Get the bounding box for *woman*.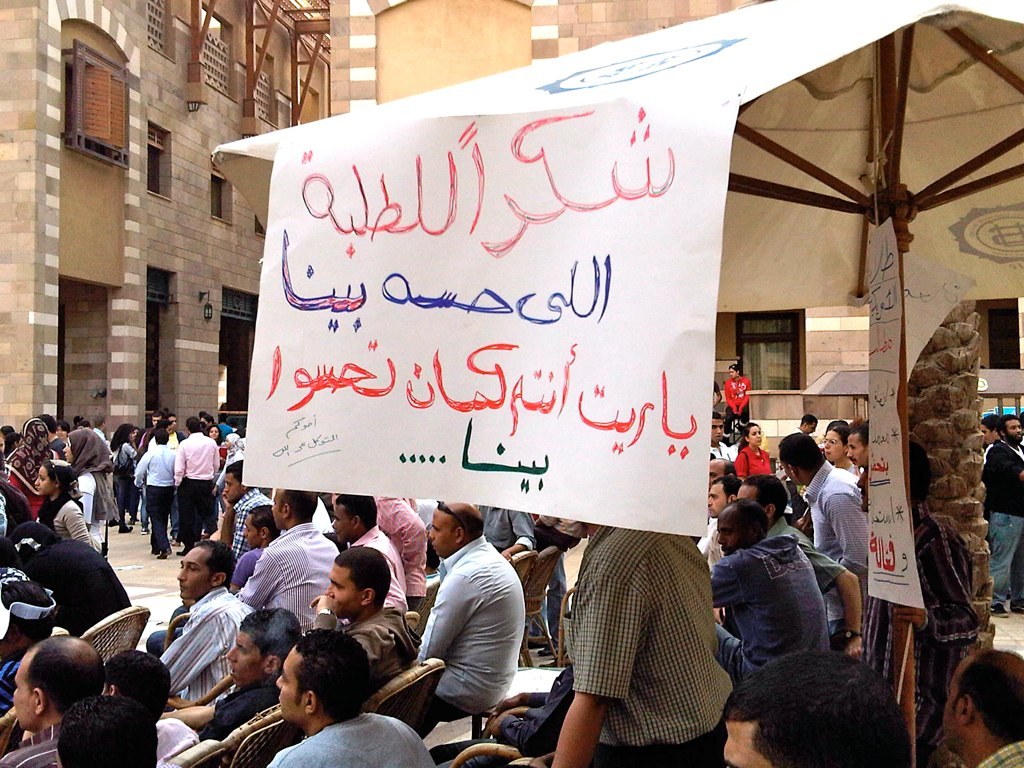
6:416:51:524.
